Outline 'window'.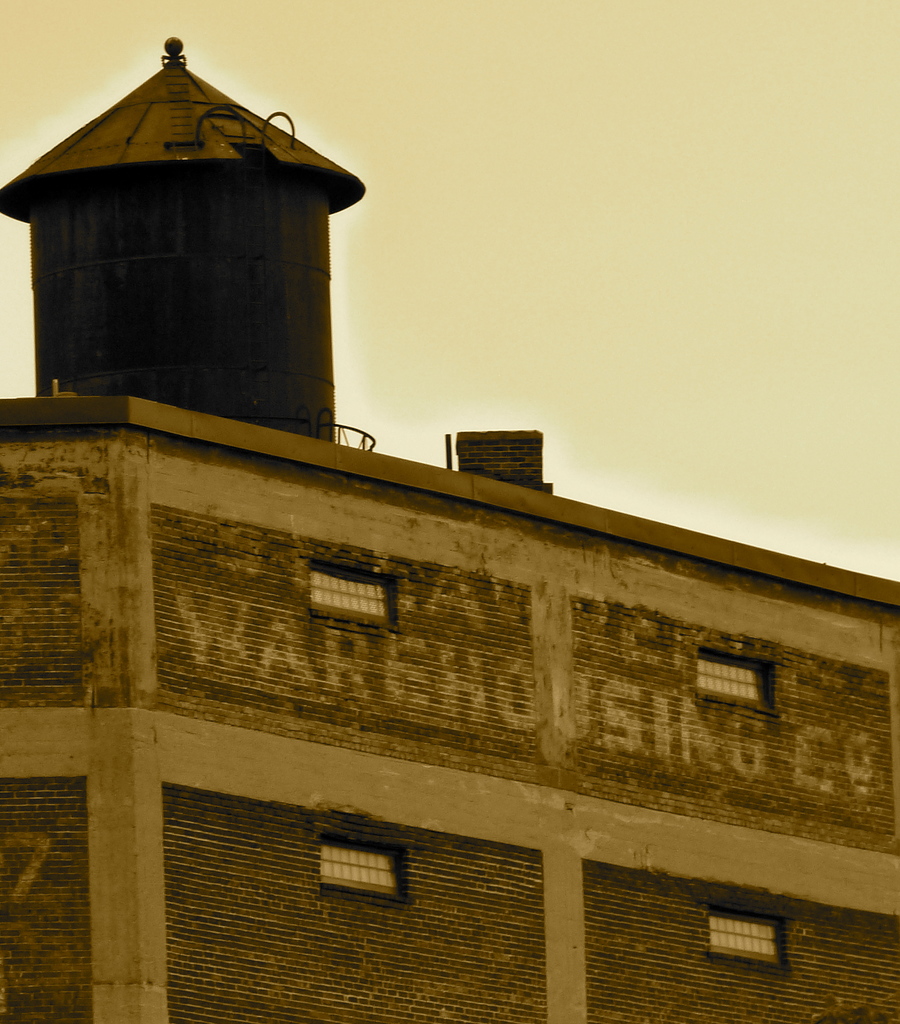
Outline: x1=301, y1=819, x2=423, y2=918.
